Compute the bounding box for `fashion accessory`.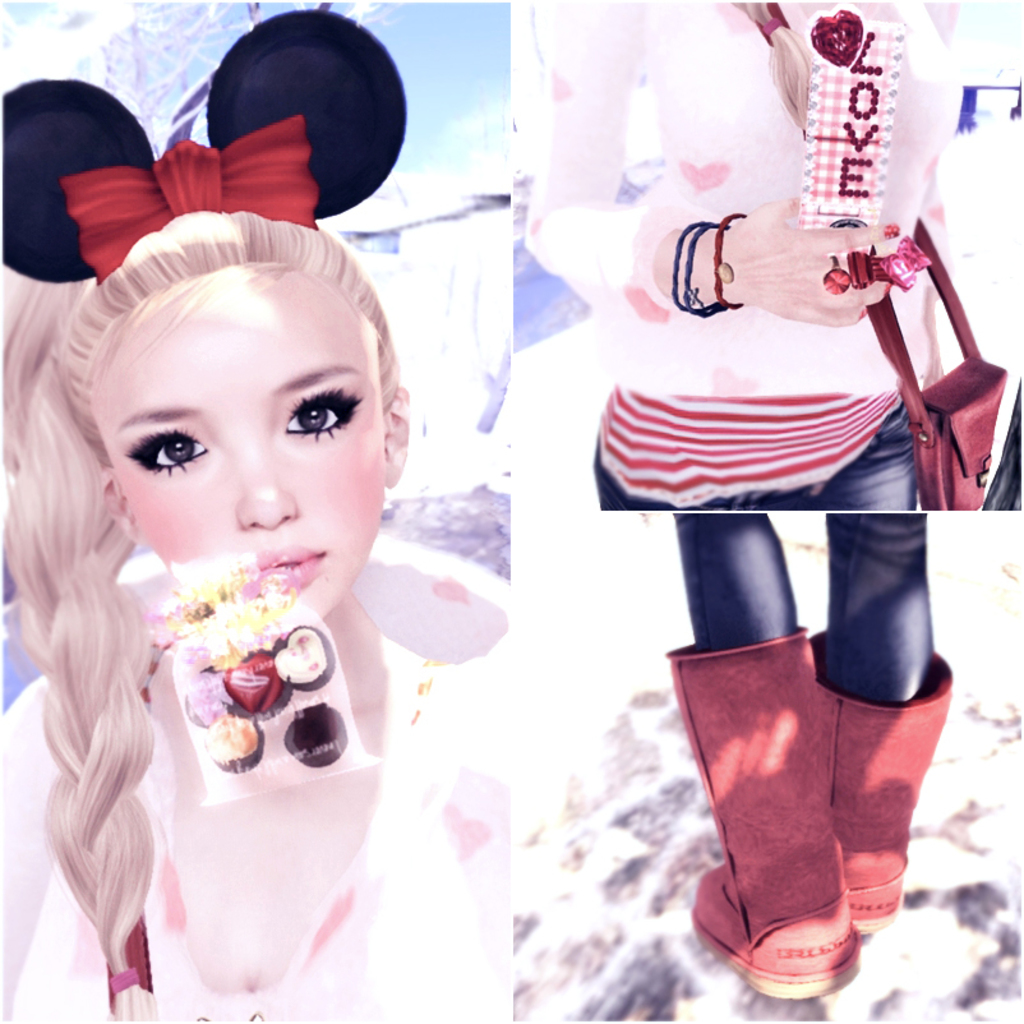
bbox=[711, 209, 751, 312].
